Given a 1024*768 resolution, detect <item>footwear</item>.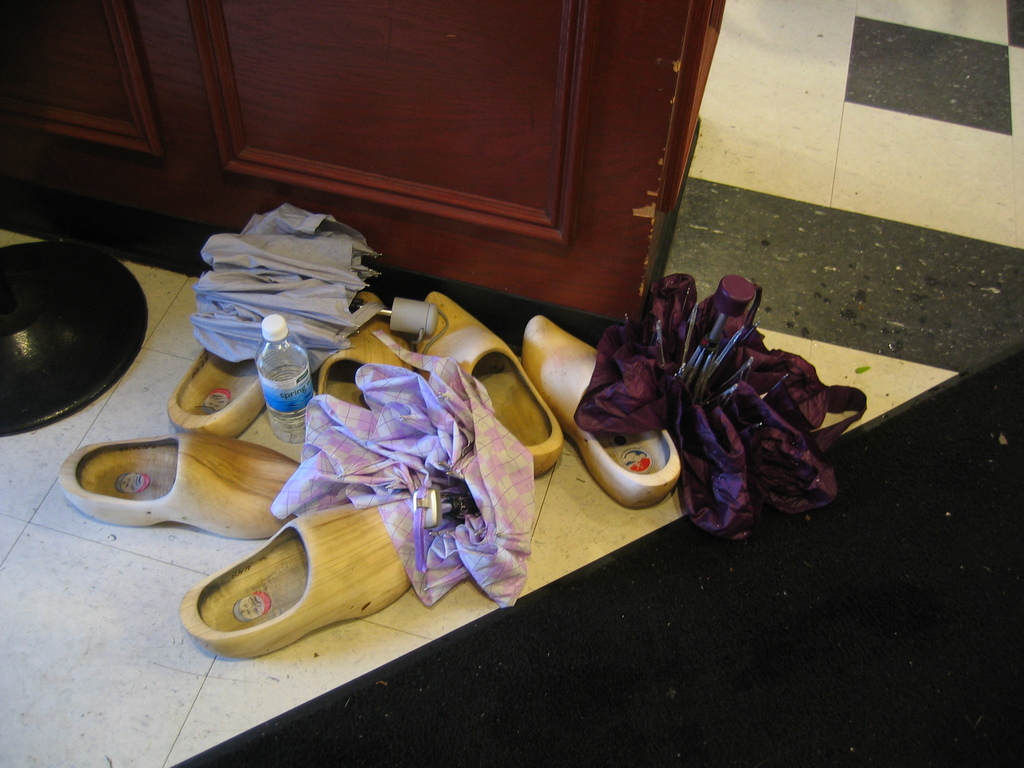
select_region(311, 286, 412, 419).
